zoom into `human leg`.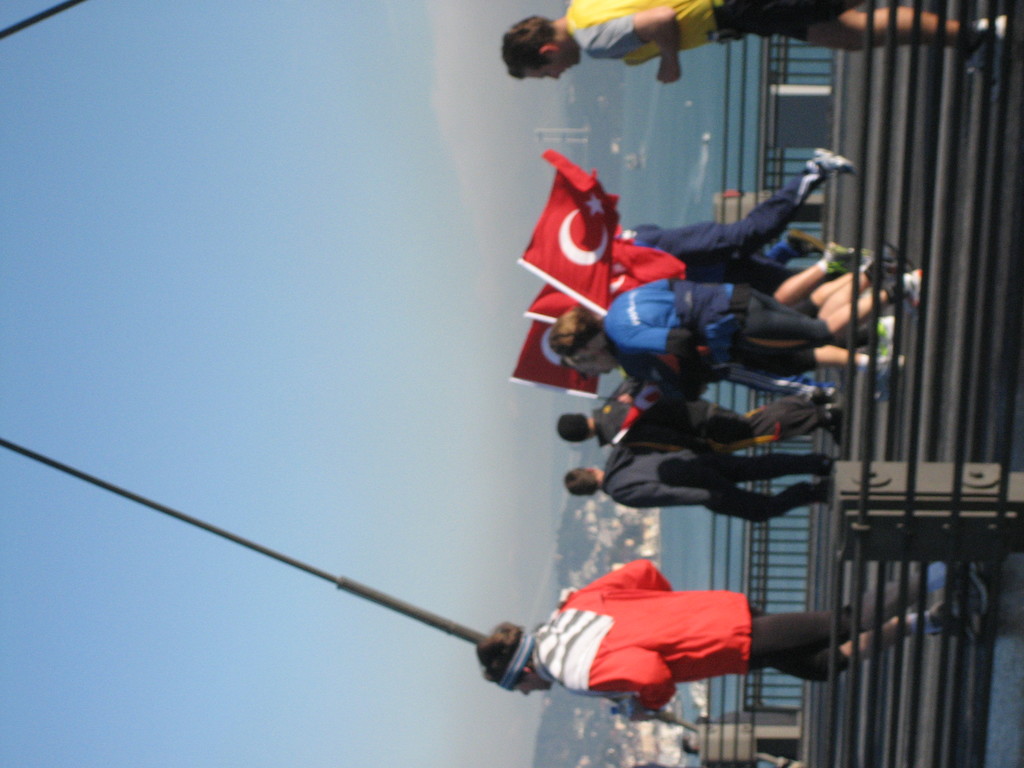
Zoom target: rect(735, 357, 890, 394).
